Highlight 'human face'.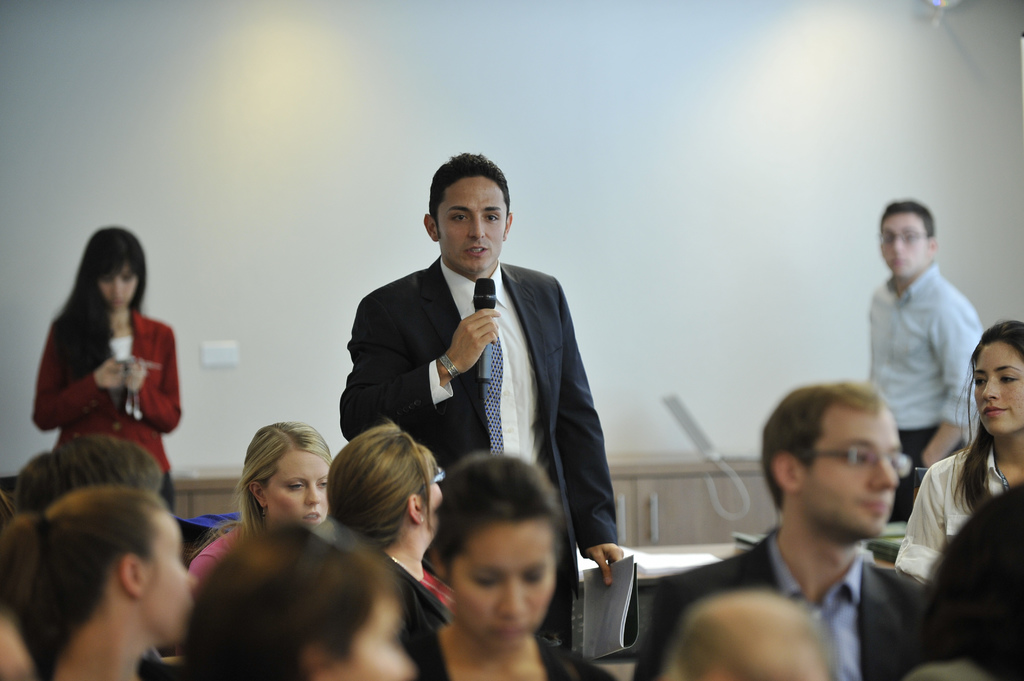
Highlighted region: 143 511 200 646.
